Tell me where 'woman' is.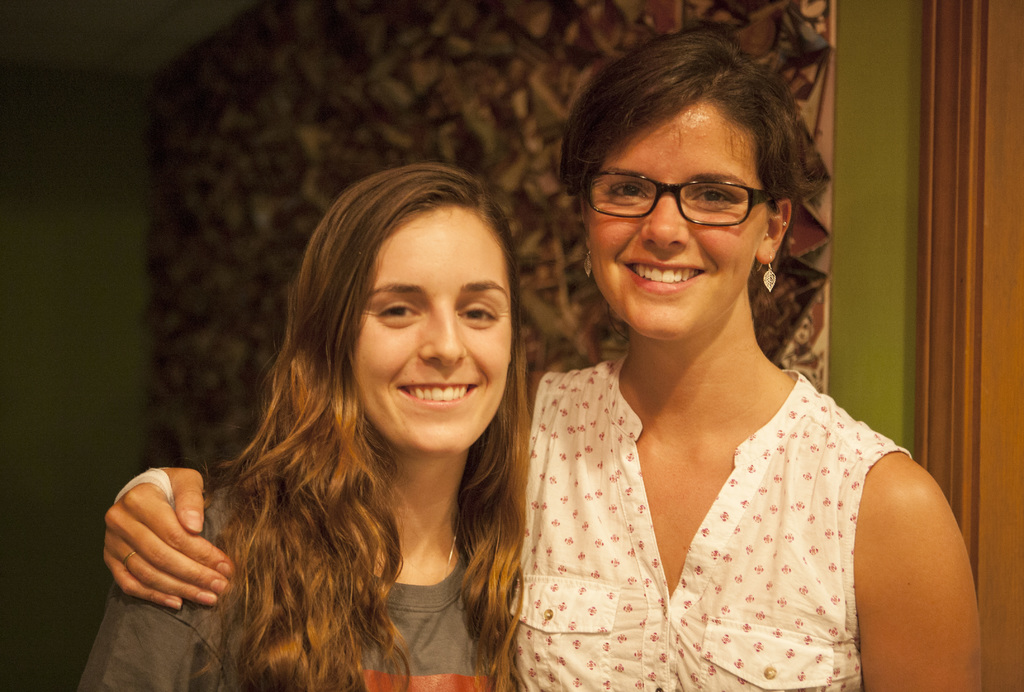
'woman' is at Rect(74, 161, 531, 691).
